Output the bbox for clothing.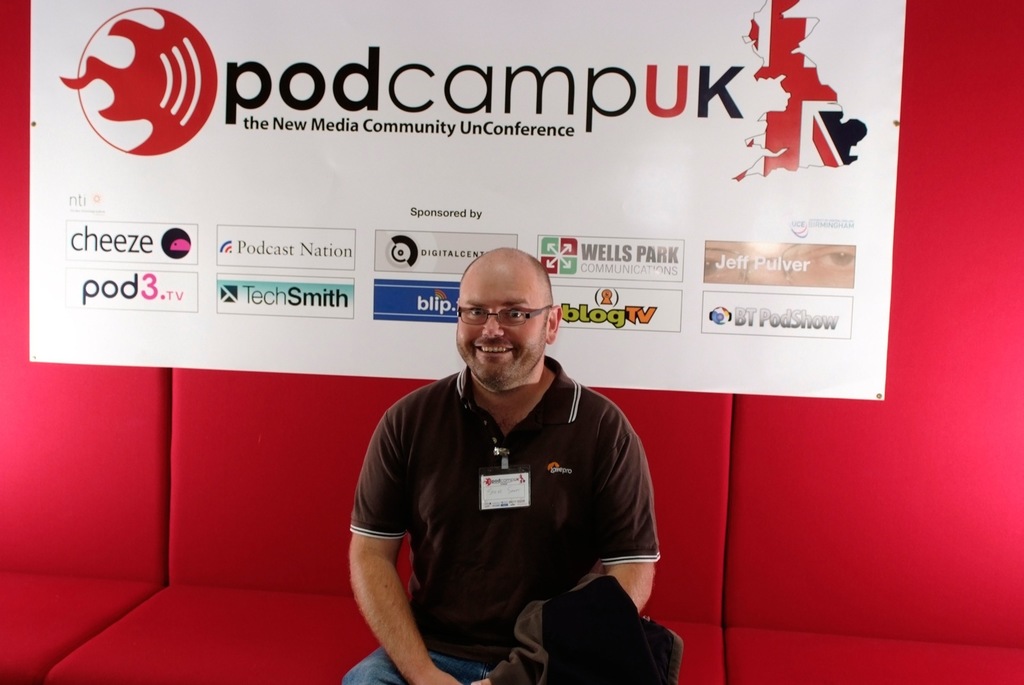
(x1=346, y1=350, x2=664, y2=684).
